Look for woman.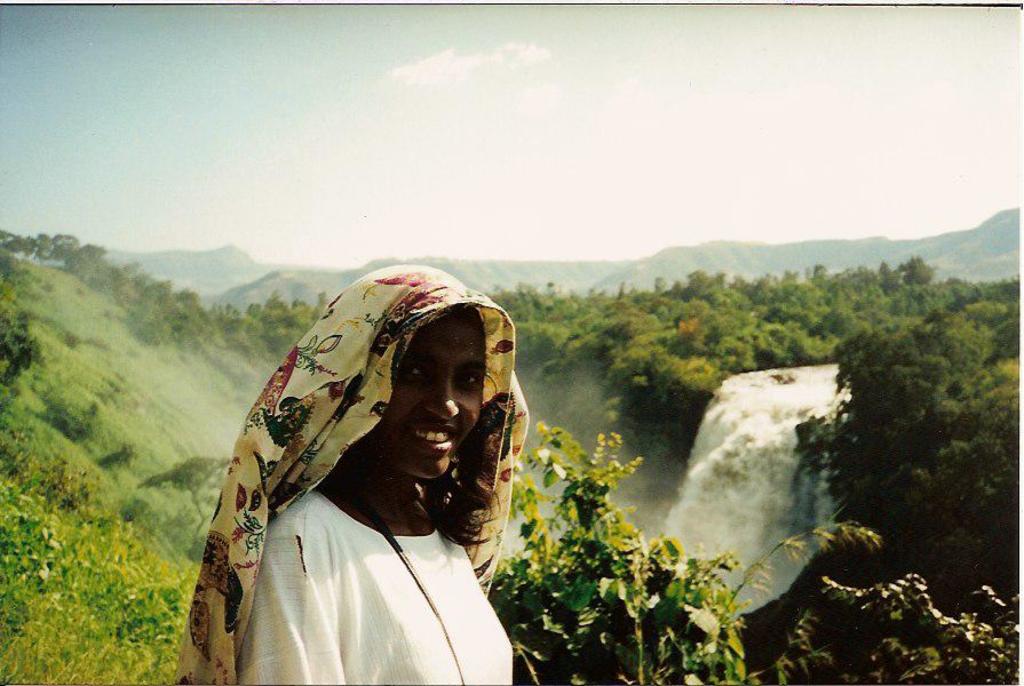
Found: <bbox>192, 260, 564, 685</bbox>.
